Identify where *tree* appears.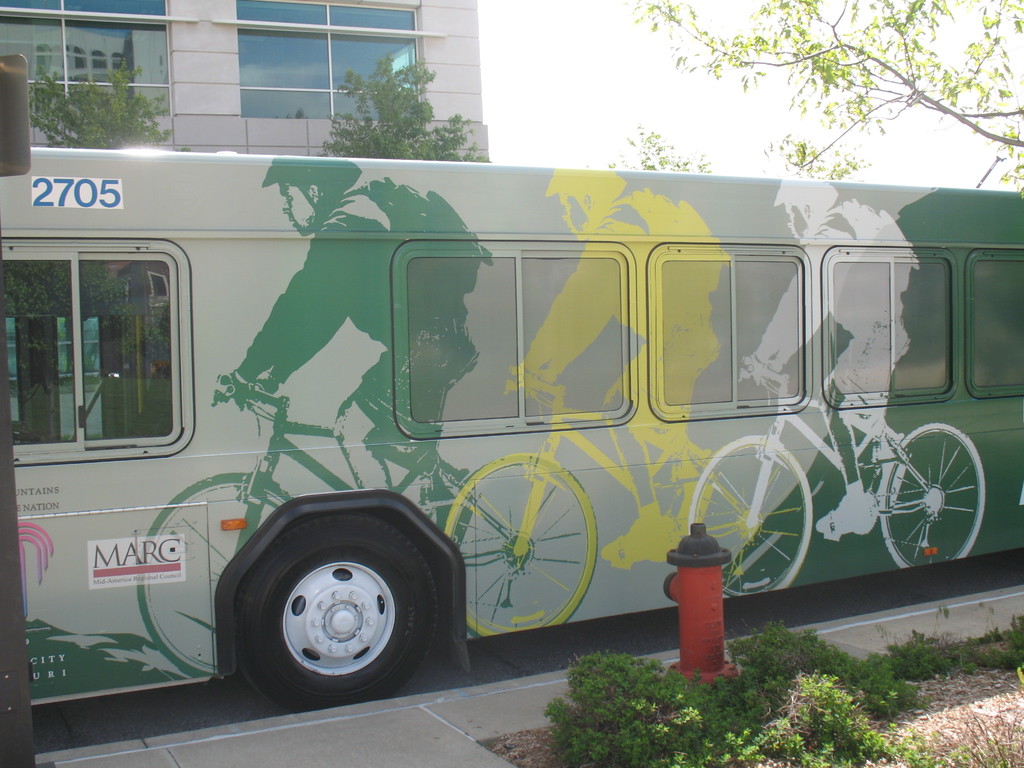
Appears at region(310, 49, 450, 141).
